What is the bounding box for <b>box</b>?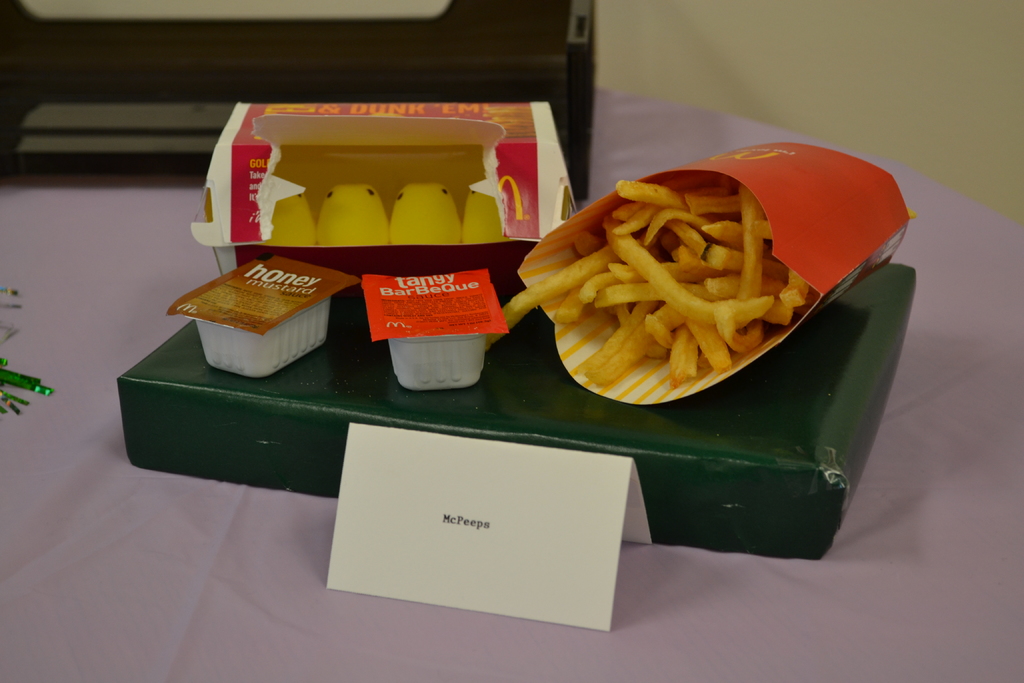
locate(122, 259, 915, 560).
